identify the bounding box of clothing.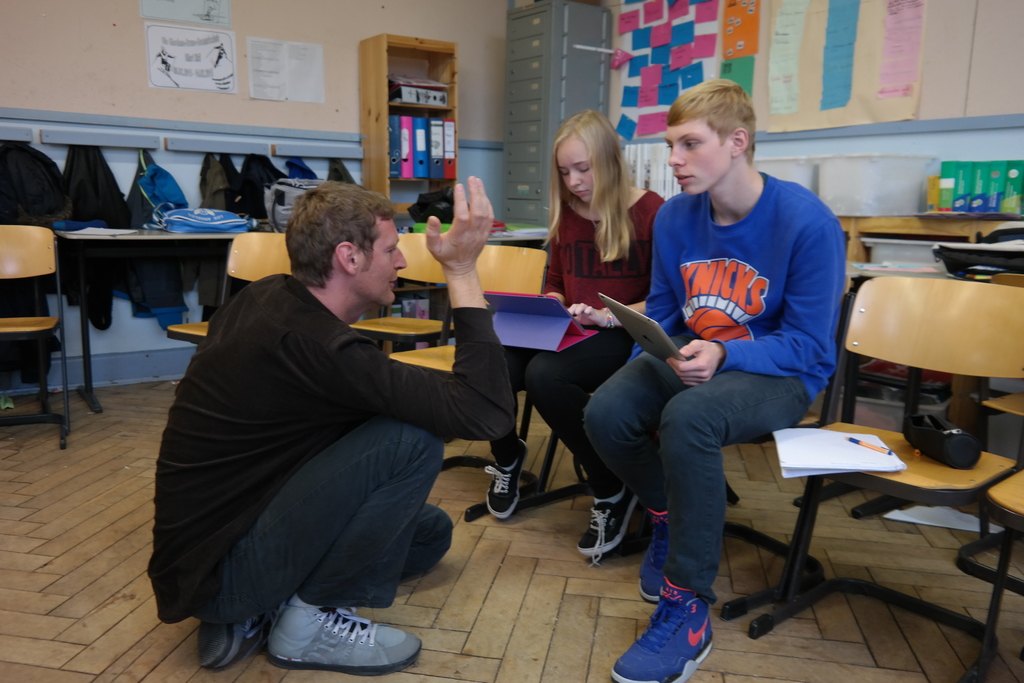
<bbox>488, 183, 662, 498</bbox>.
